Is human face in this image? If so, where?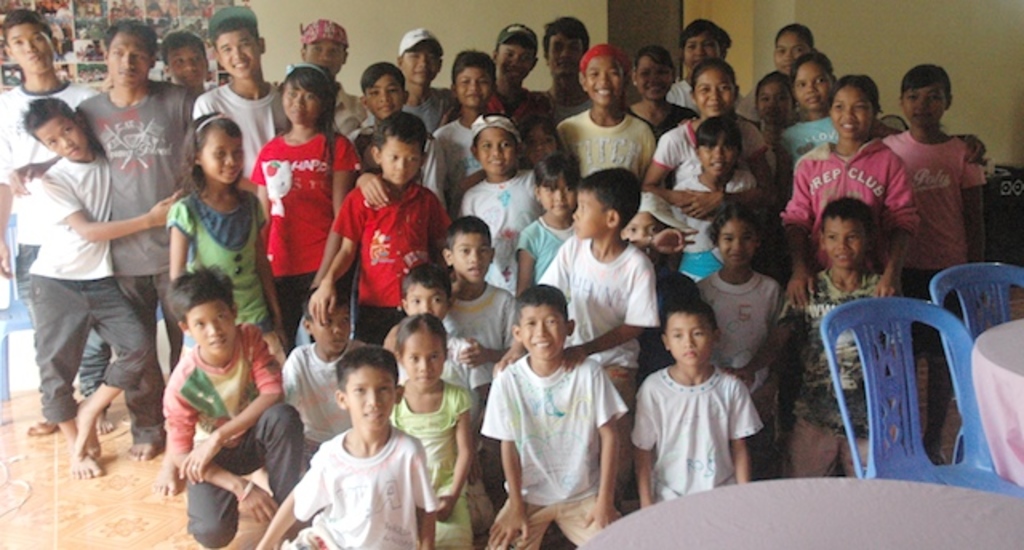
Yes, at 166:45:208:88.
